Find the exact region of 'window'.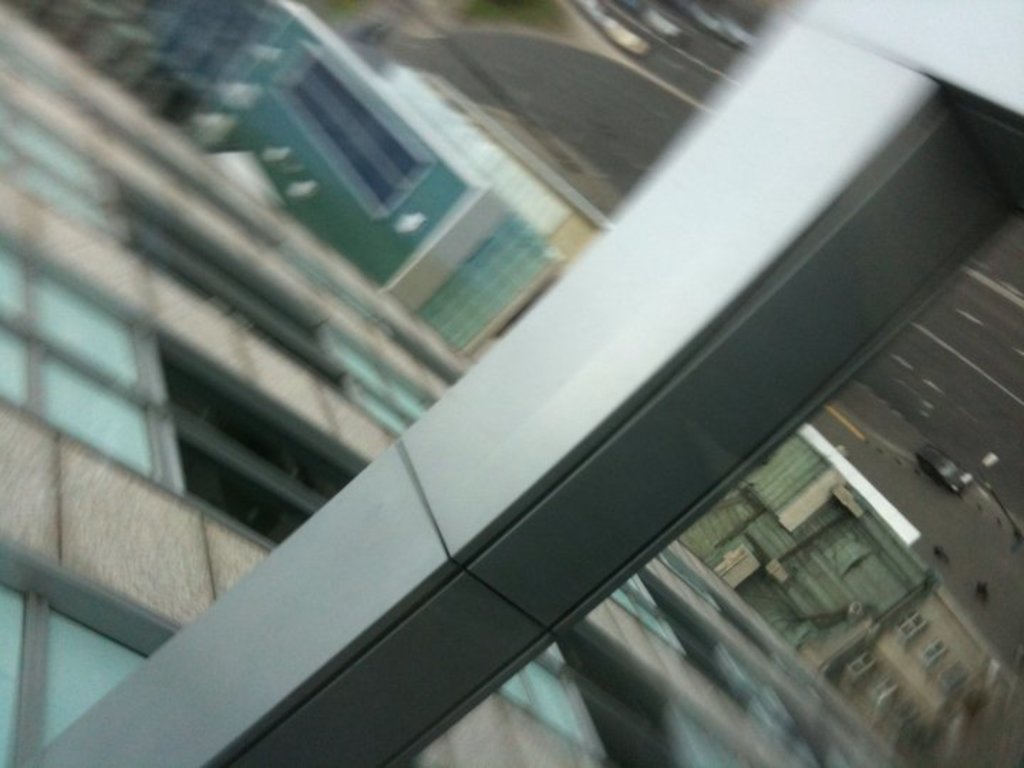
Exact region: x1=0, y1=88, x2=434, y2=439.
